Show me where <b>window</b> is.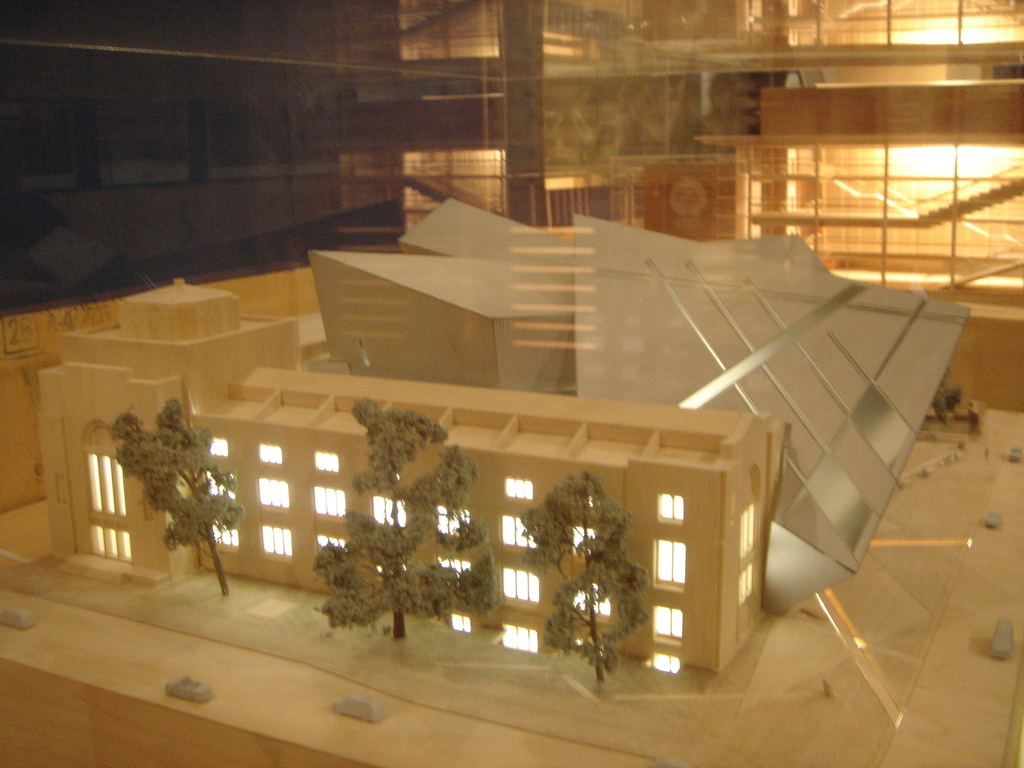
<b>window</b> is at <bbox>451, 617, 473, 632</bbox>.
